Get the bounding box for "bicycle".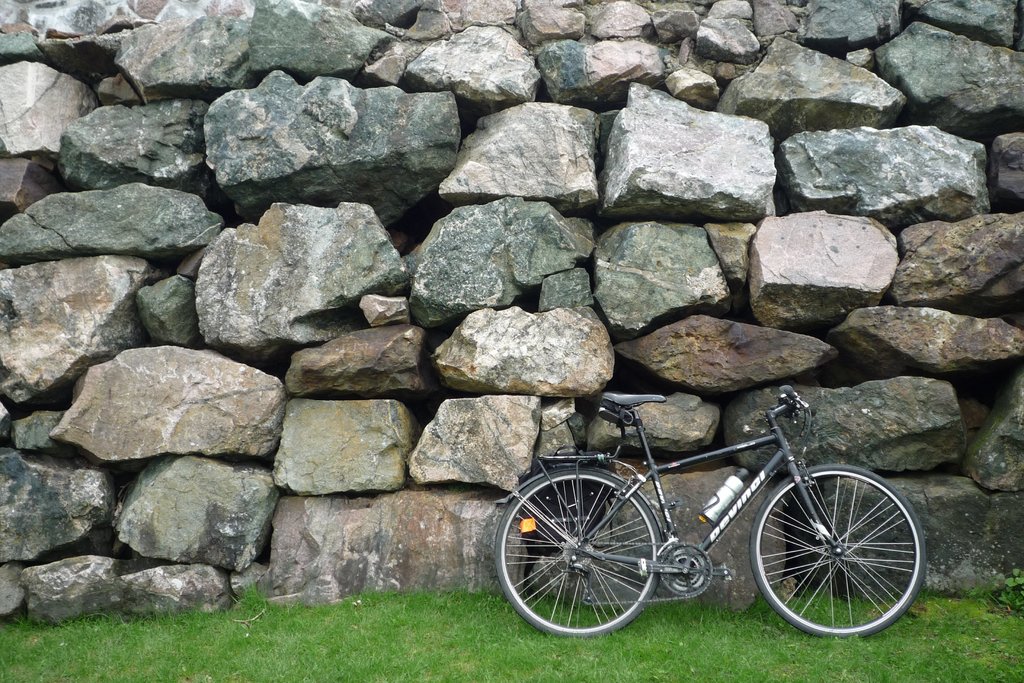
<bbox>515, 368, 918, 641</bbox>.
